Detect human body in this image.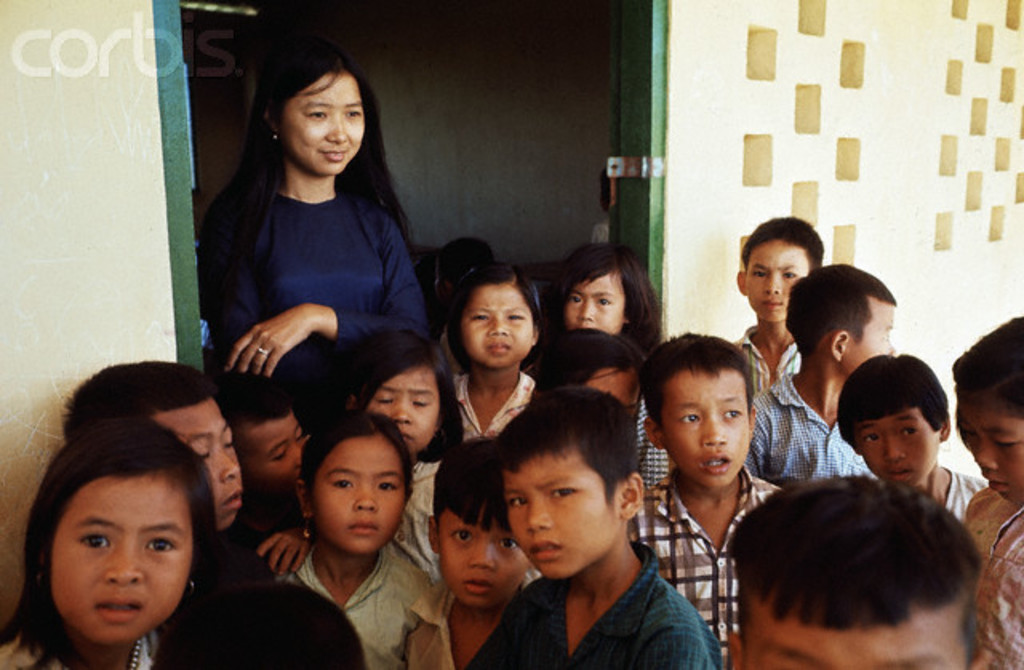
Detection: [left=203, top=53, right=440, bottom=499].
